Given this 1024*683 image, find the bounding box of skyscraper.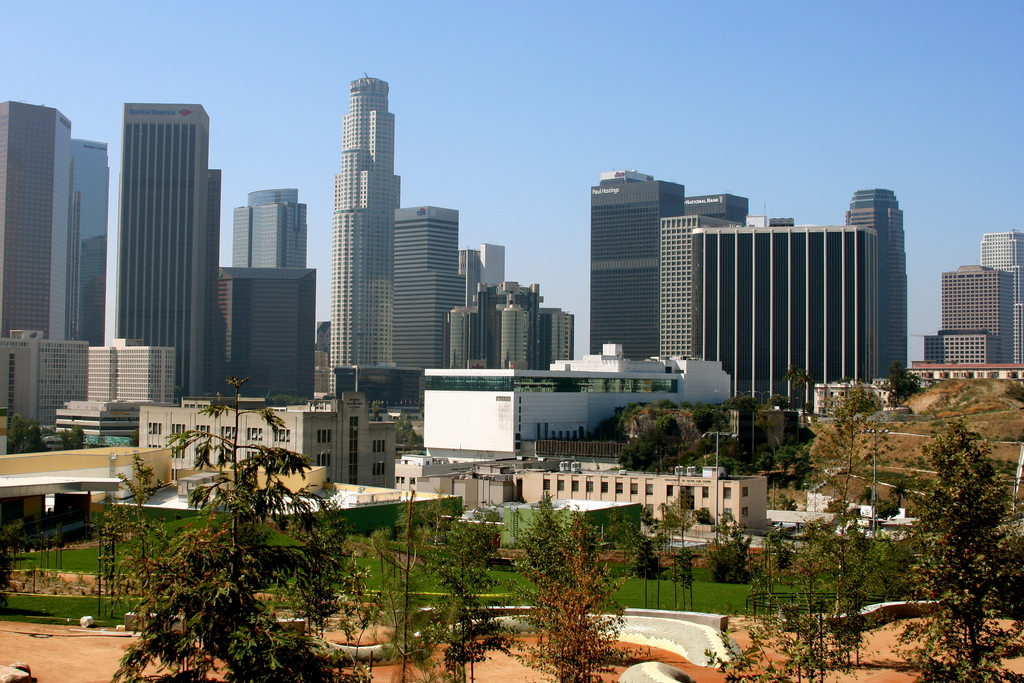
x1=330, y1=76, x2=401, y2=397.
